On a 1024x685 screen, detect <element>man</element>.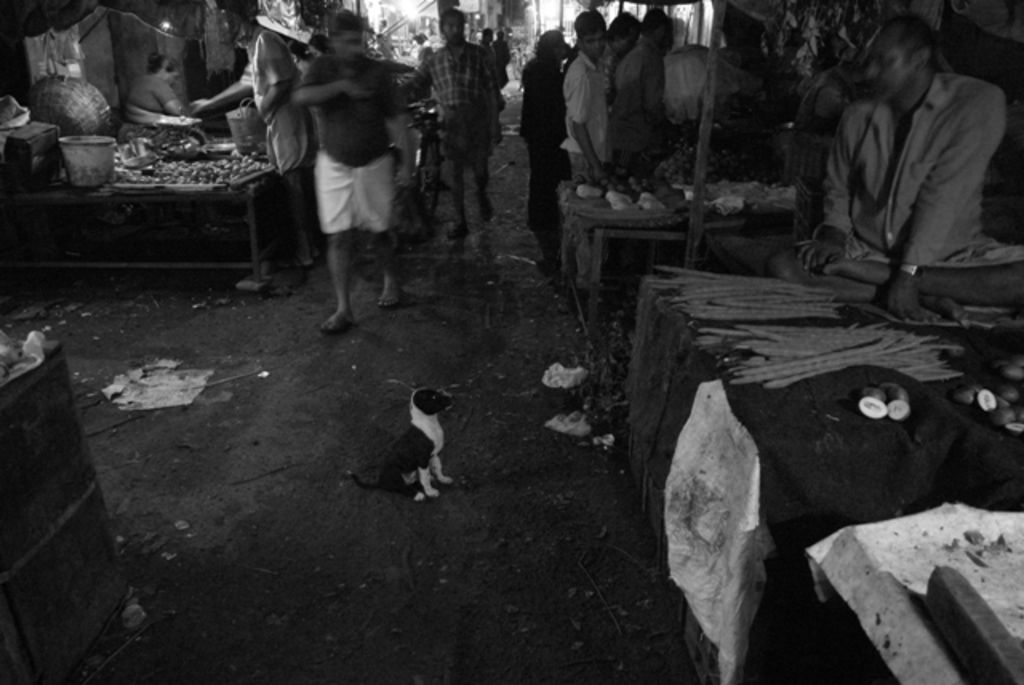
left=792, top=13, right=1022, bottom=325.
